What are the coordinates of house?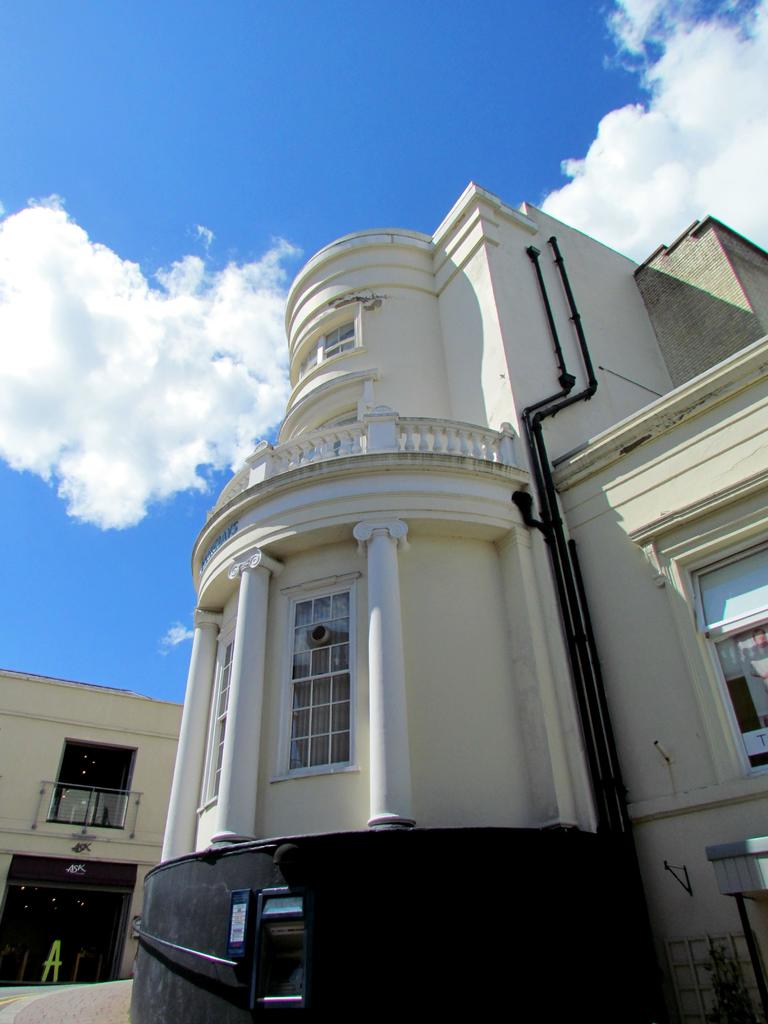
[111, 195, 767, 1011].
